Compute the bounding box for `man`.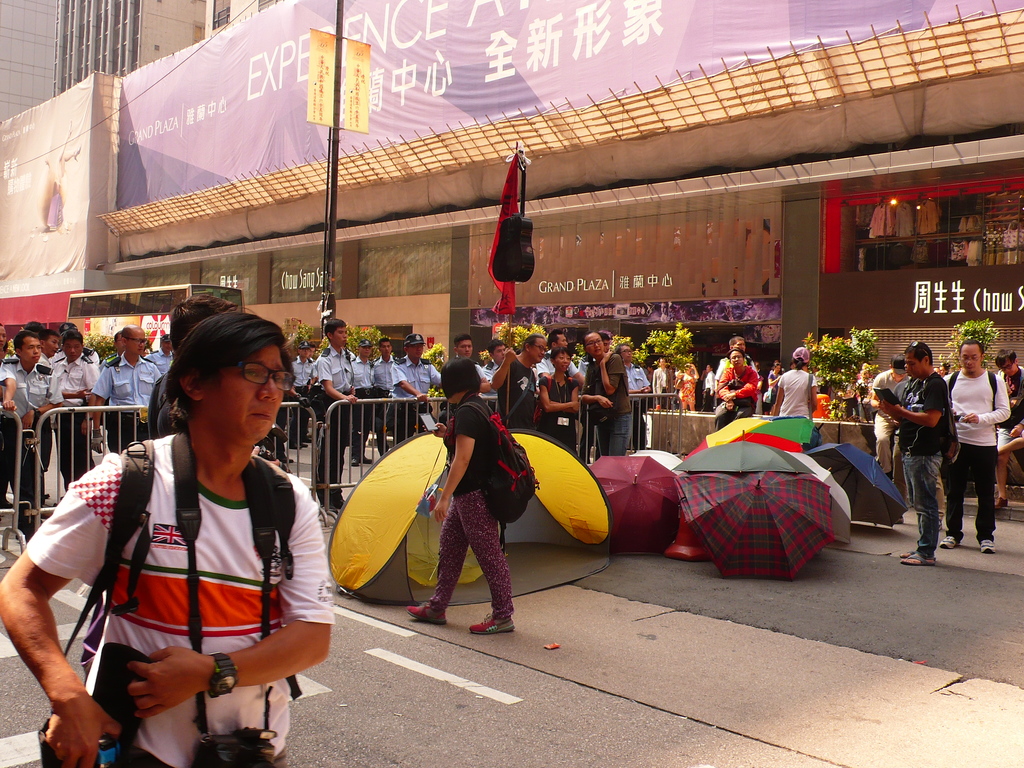
box(942, 333, 1016, 557).
